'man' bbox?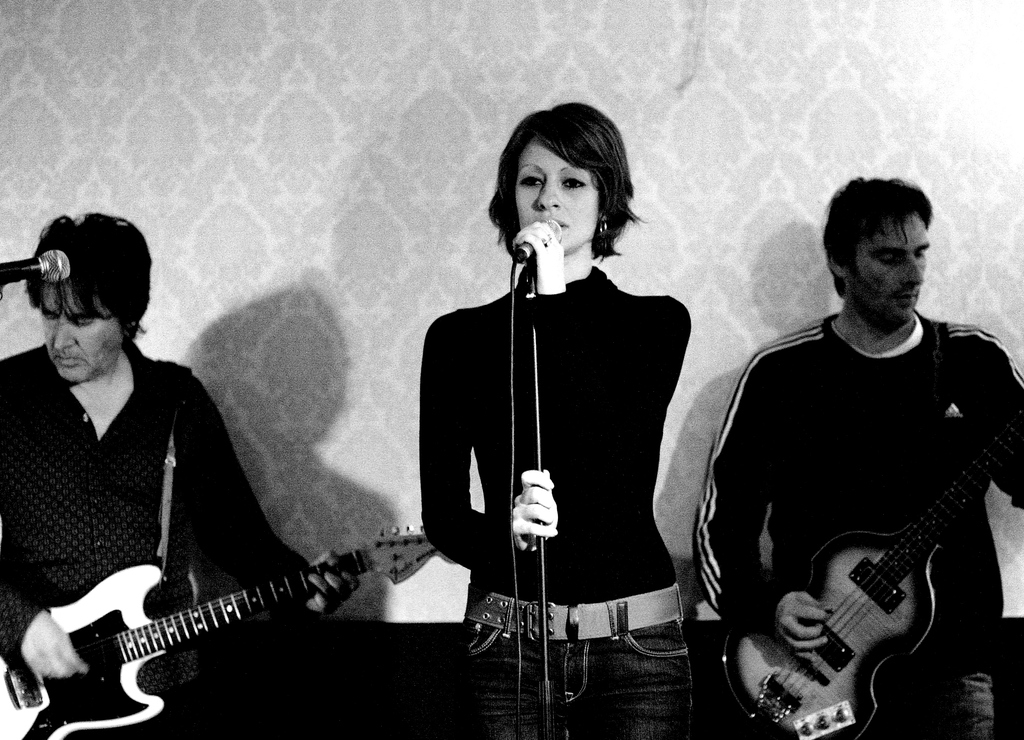
0,213,362,739
